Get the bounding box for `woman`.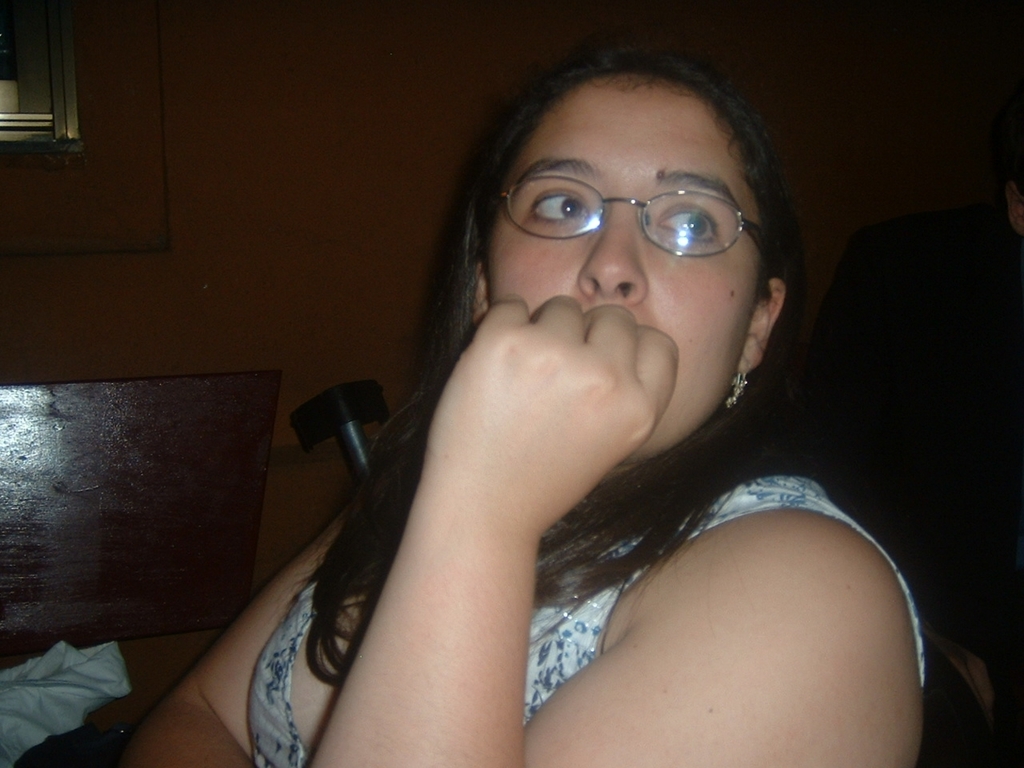
[107, 41, 930, 767].
